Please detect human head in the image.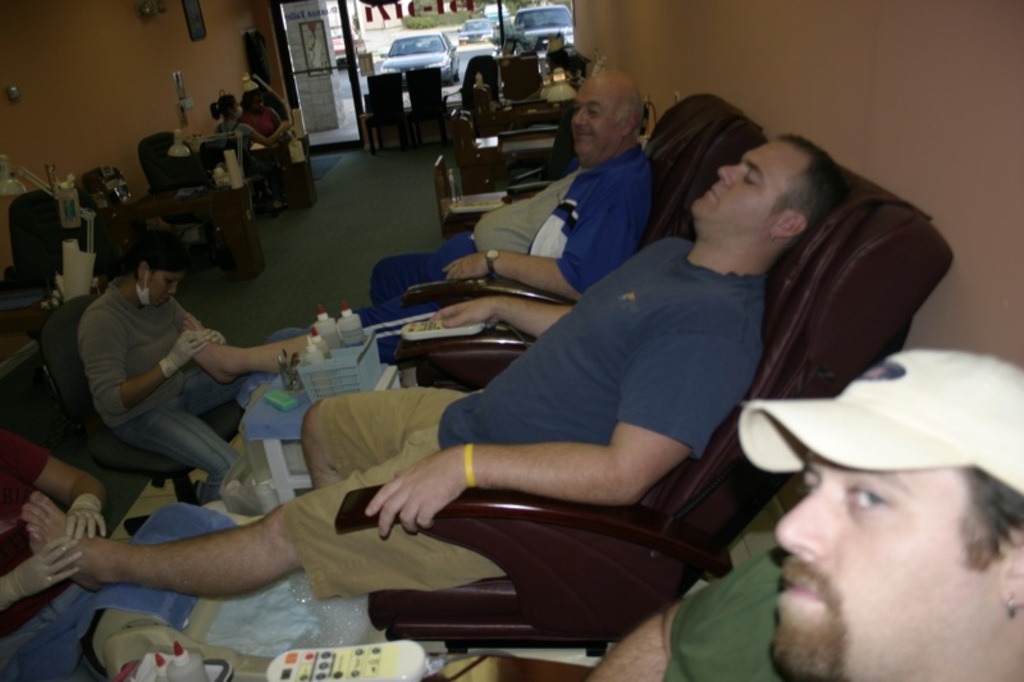
rect(124, 233, 193, 313).
